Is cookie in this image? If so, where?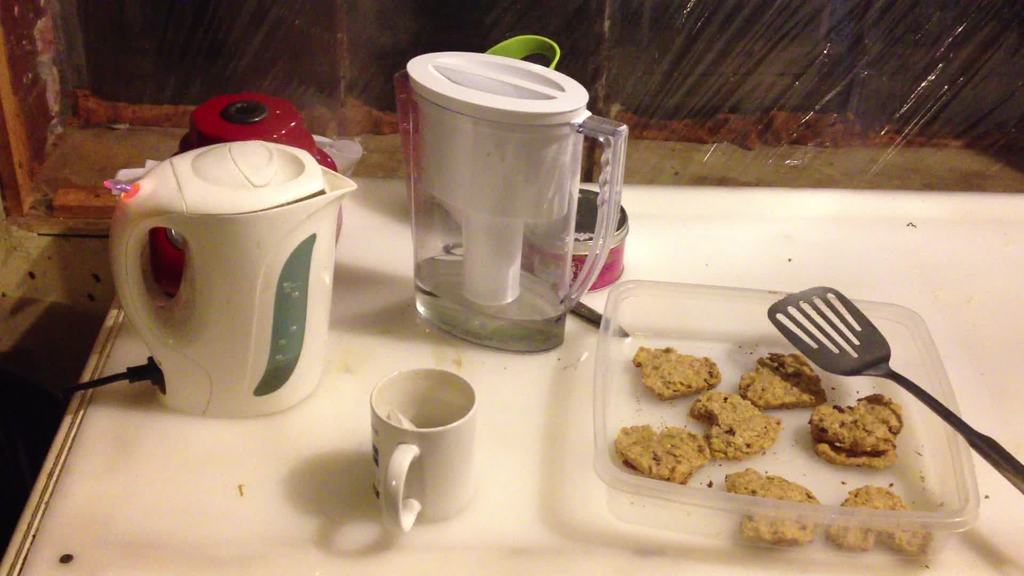
Yes, at [810,392,905,470].
